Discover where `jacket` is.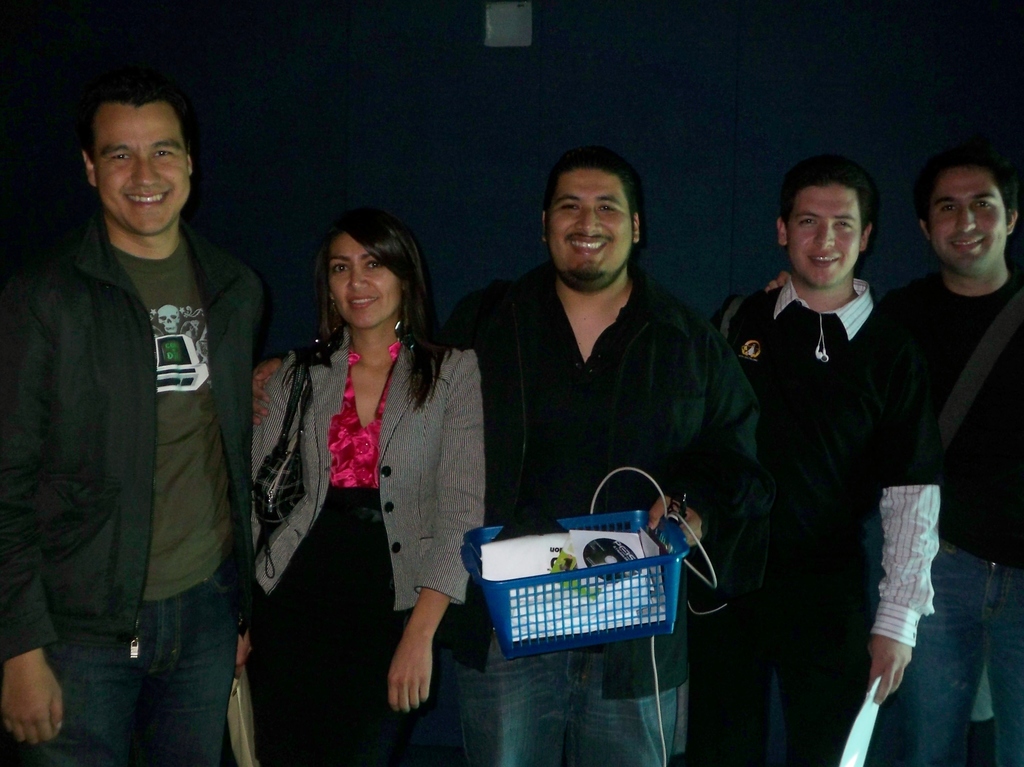
Discovered at <box>886,271,1023,573</box>.
